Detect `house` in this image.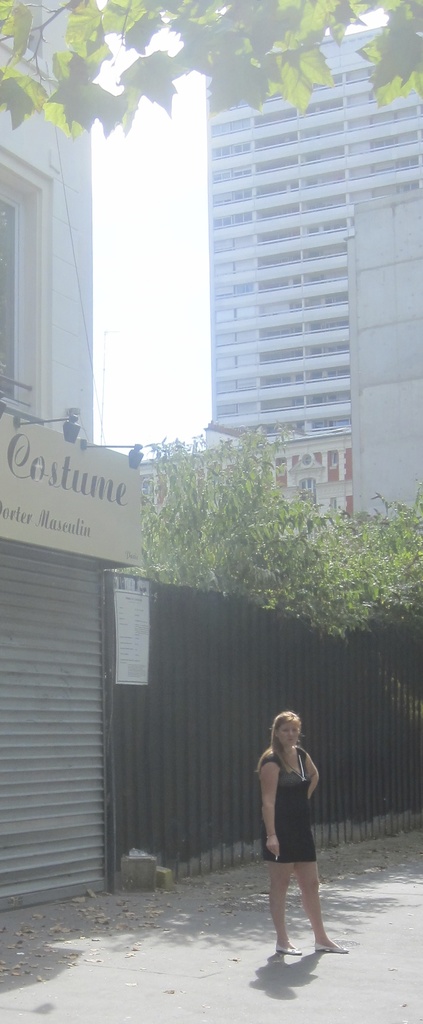
Detection: pyautogui.locateOnScreen(4, 1, 101, 438).
